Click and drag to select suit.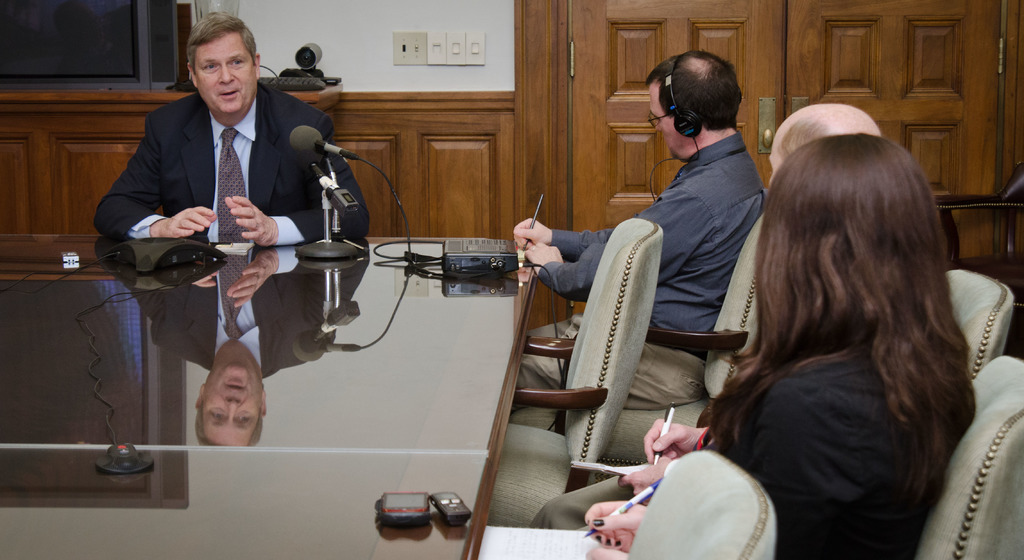
Selection: box(709, 351, 973, 559).
